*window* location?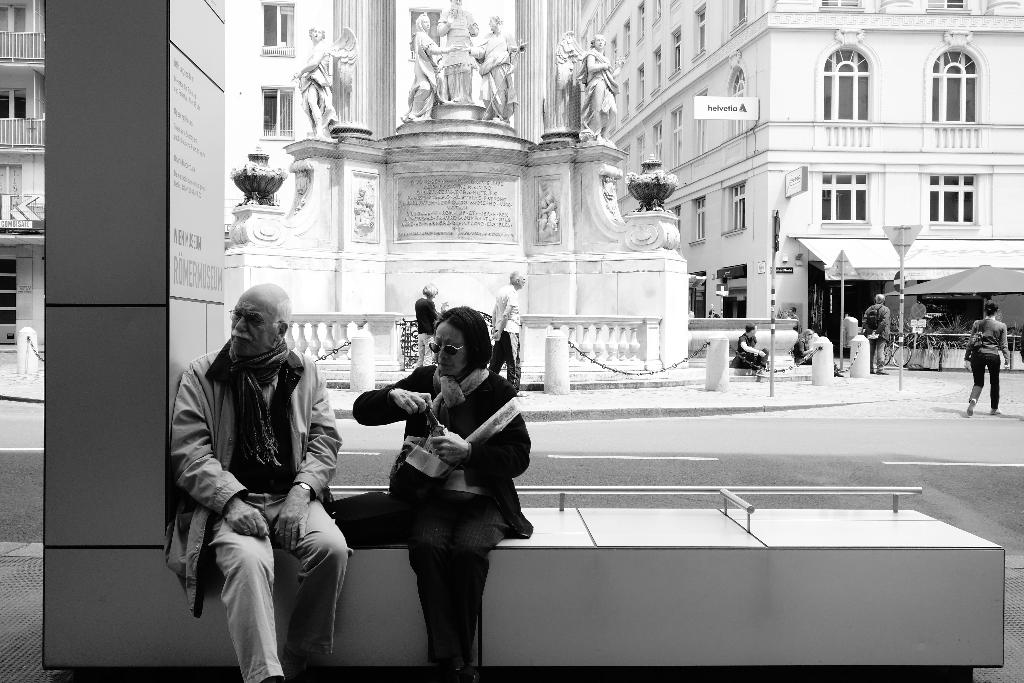
bbox(924, 43, 988, 123)
